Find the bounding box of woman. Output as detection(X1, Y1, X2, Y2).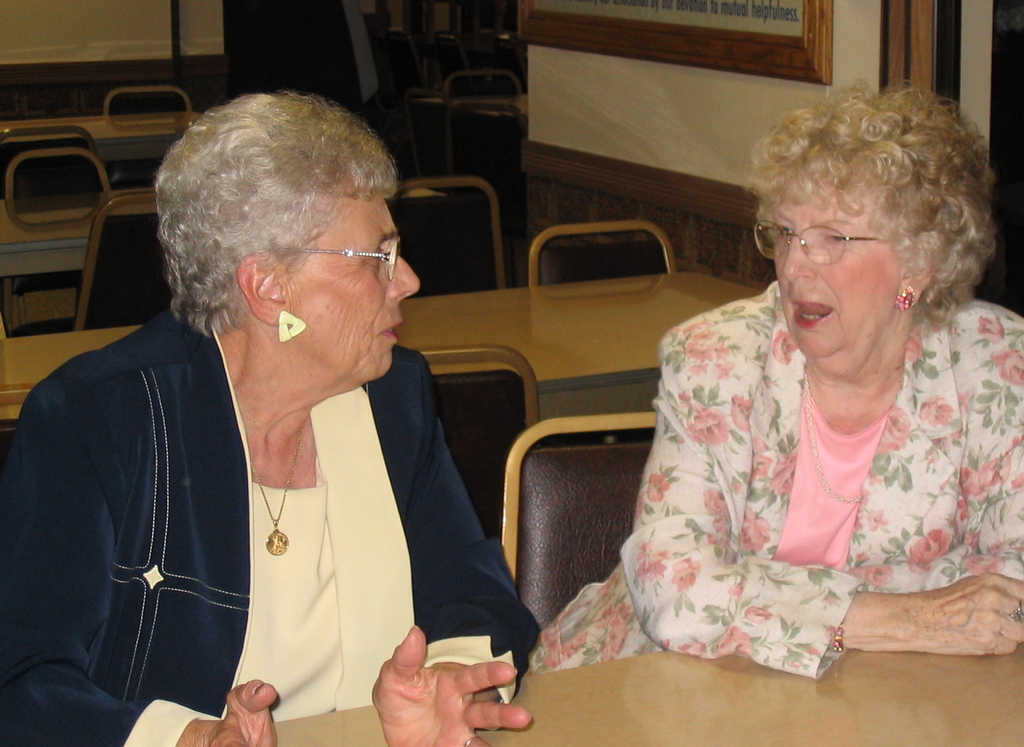
detection(585, 91, 1023, 691).
